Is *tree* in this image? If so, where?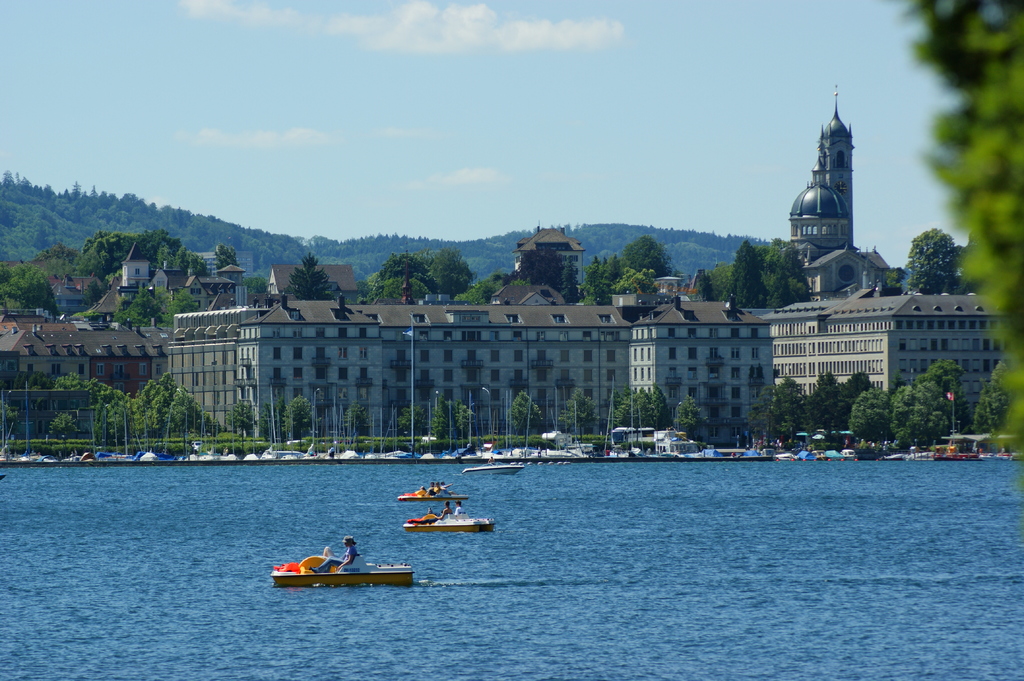
Yes, at locate(760, 241, 820, 316).
